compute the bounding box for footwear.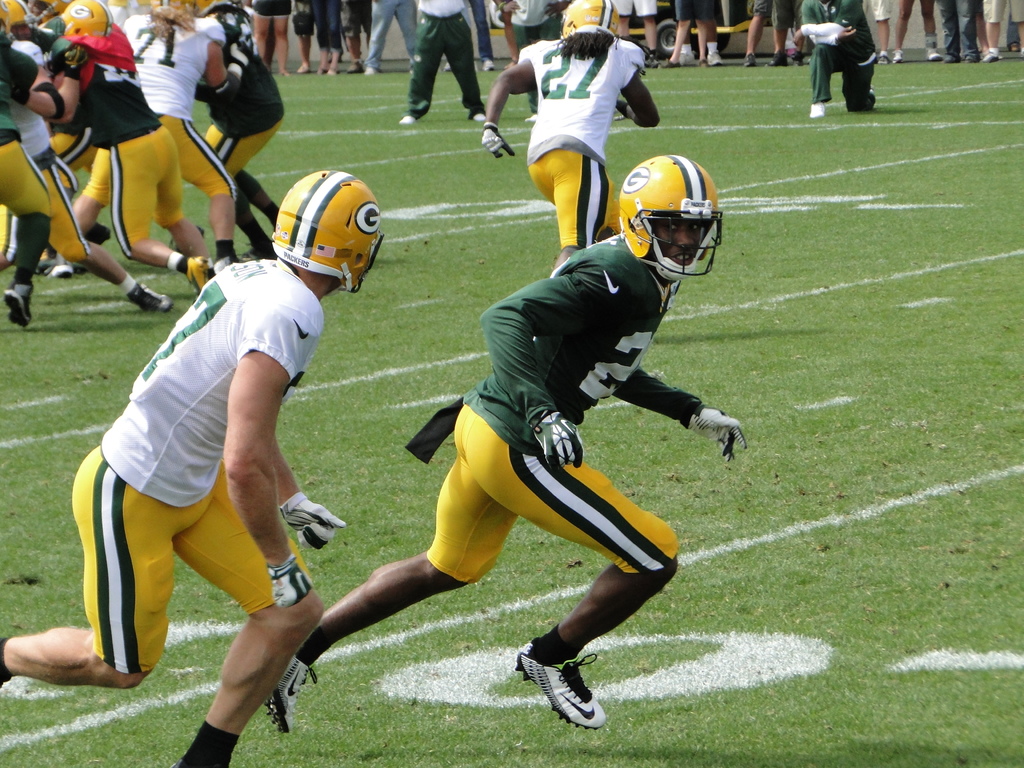
(324,65,339,79).
